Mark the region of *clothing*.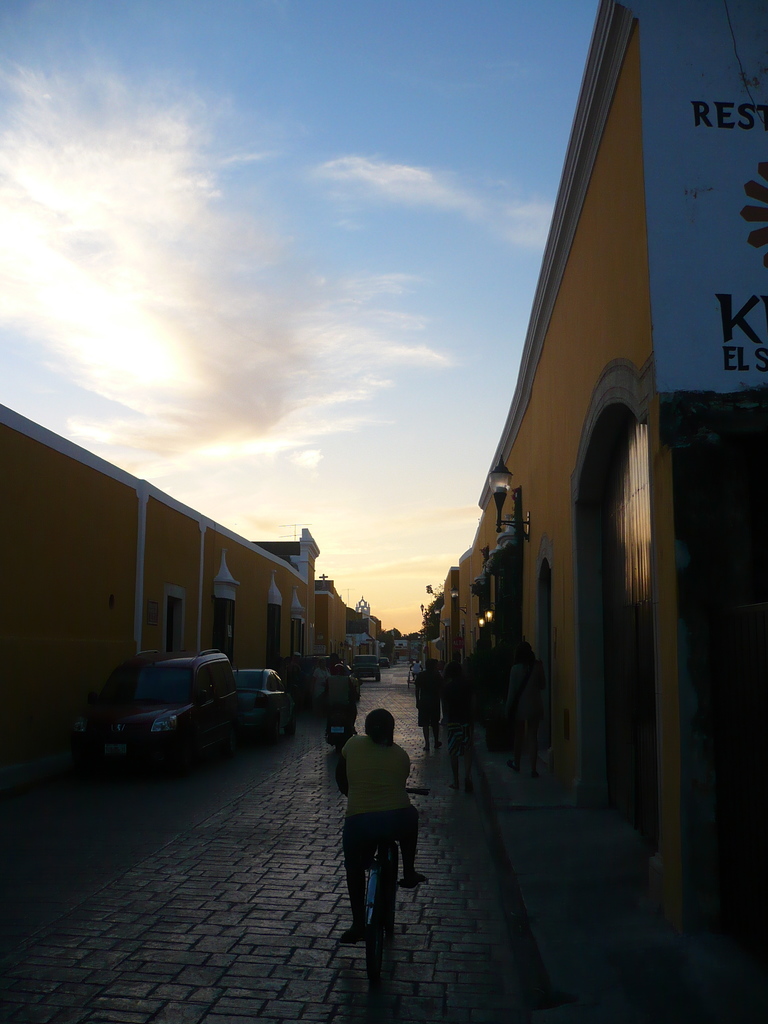
Region: bbox(420, 674, 436, 726).
